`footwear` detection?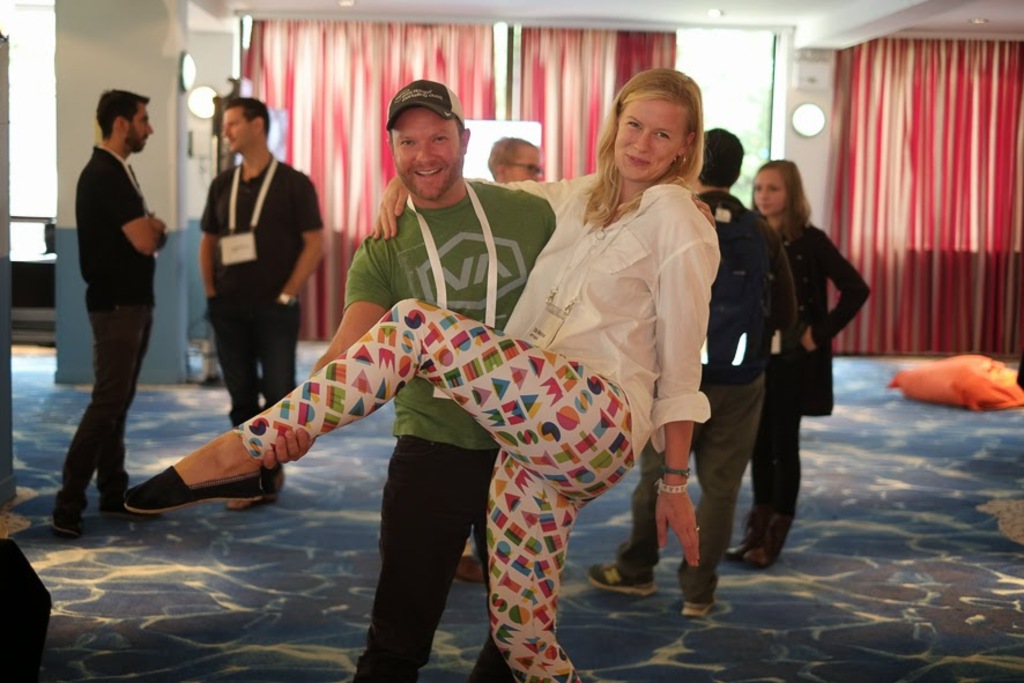
Rect(453, 556, 484, 581)
